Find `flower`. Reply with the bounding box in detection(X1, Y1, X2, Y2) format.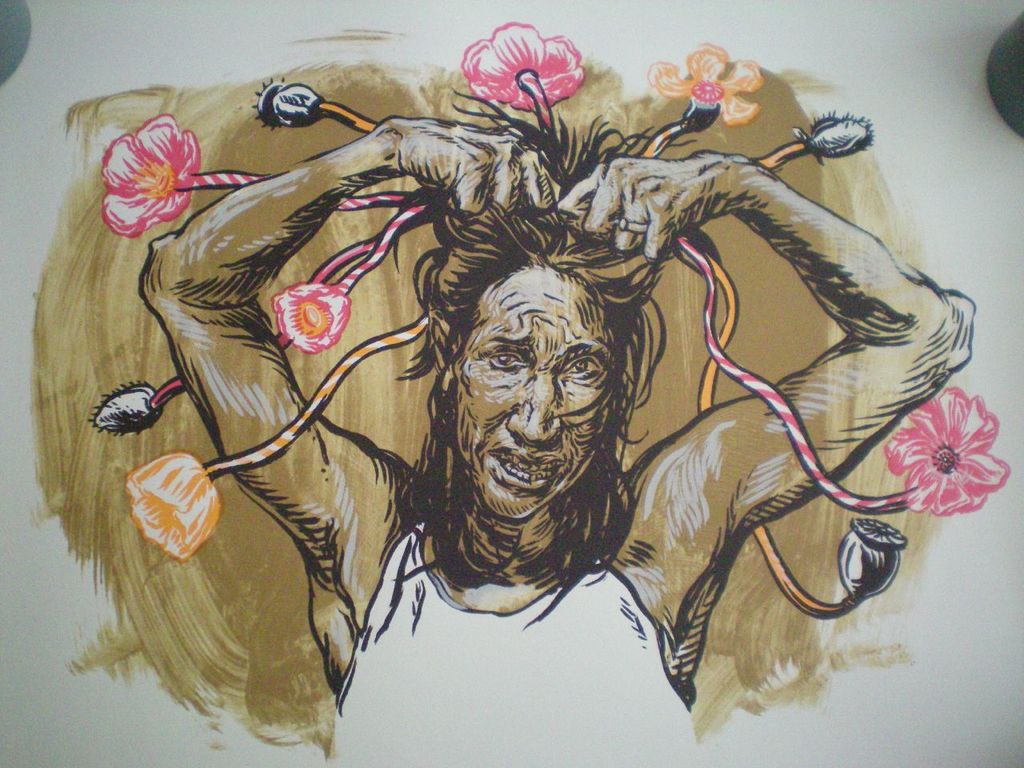
detection(886, 389, 1003, 520).
